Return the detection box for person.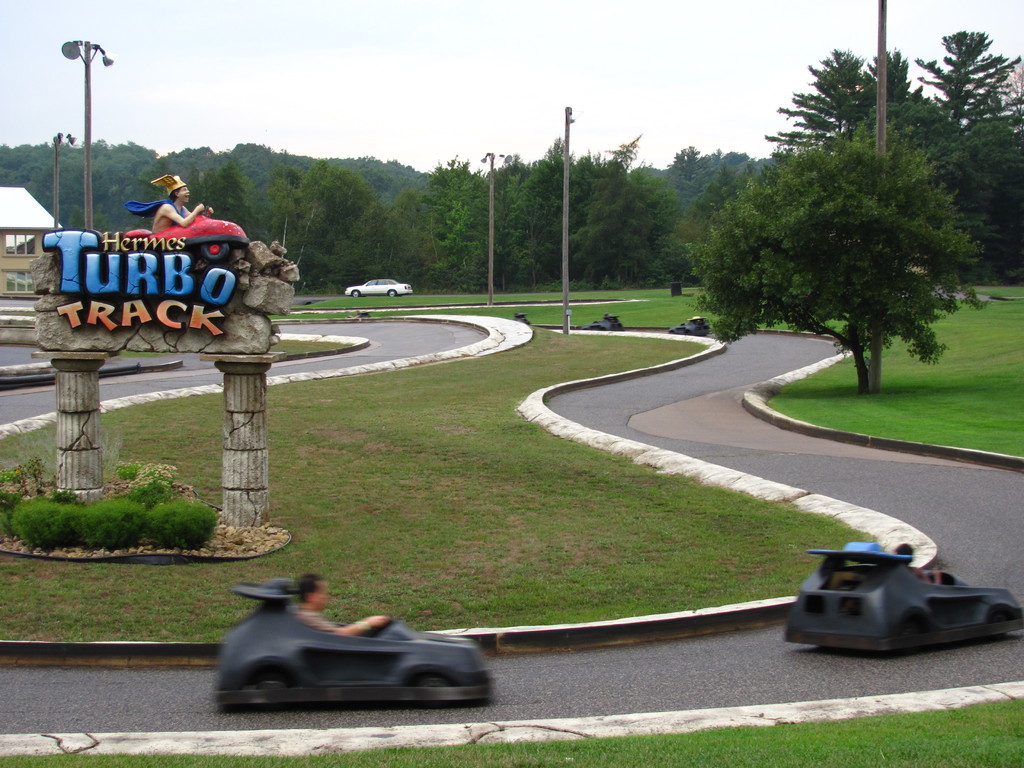
[x1=288, y1=569, x2=391, y2=641].
